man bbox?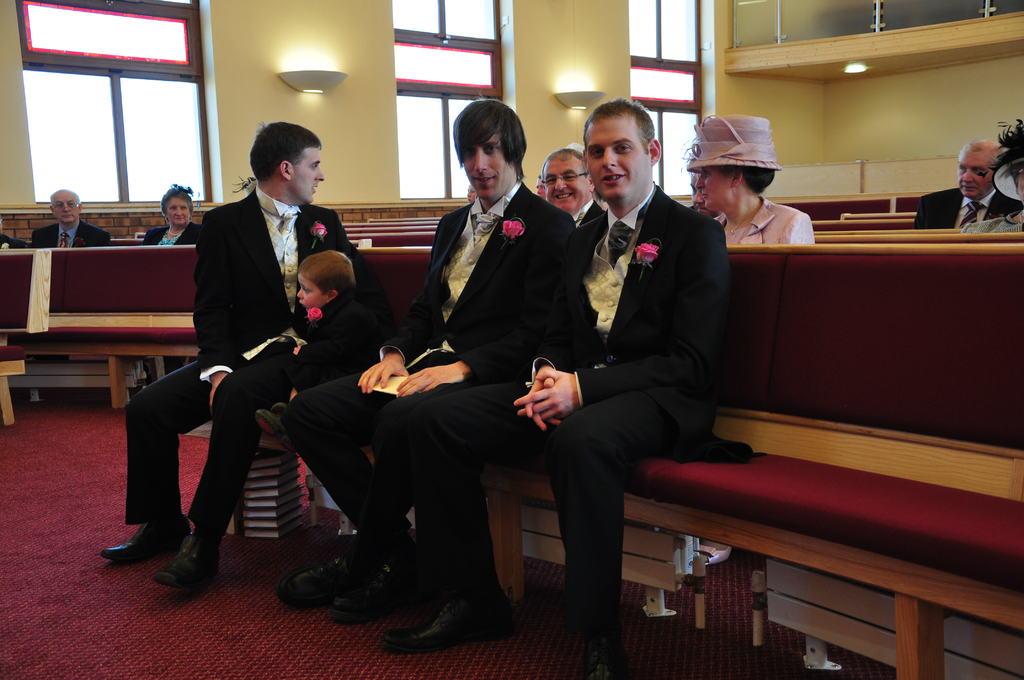
(x1=252, y1=99, x2=588, y2=628)
